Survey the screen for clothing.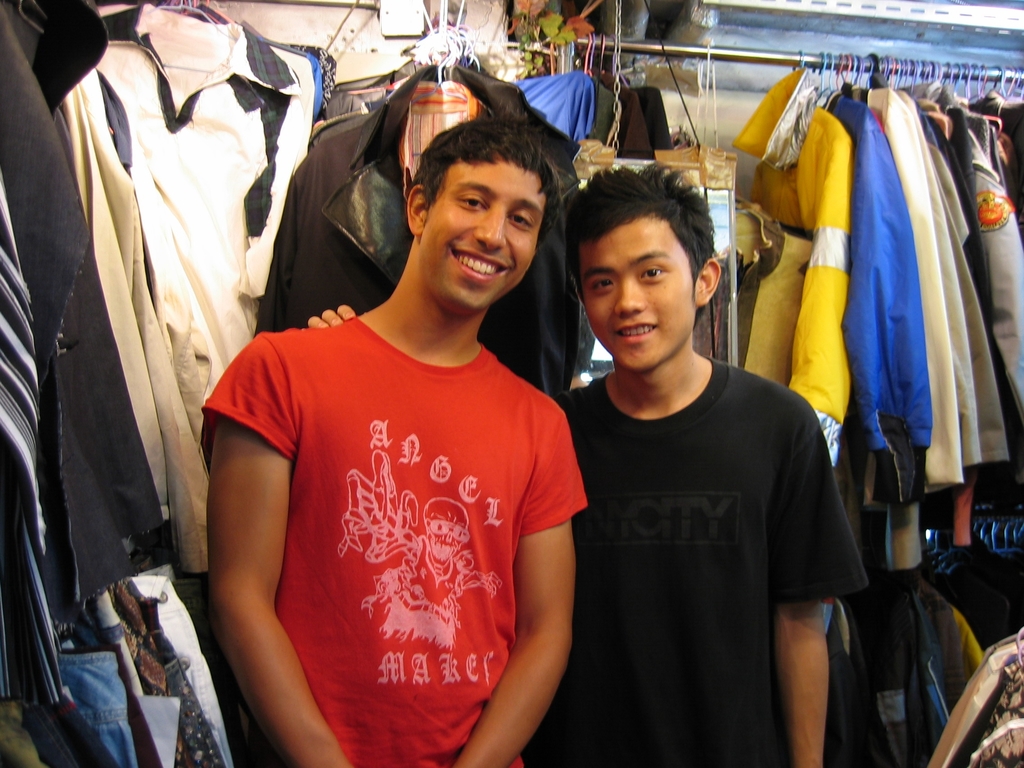
Survey found: 230, 255, 561, 753.
